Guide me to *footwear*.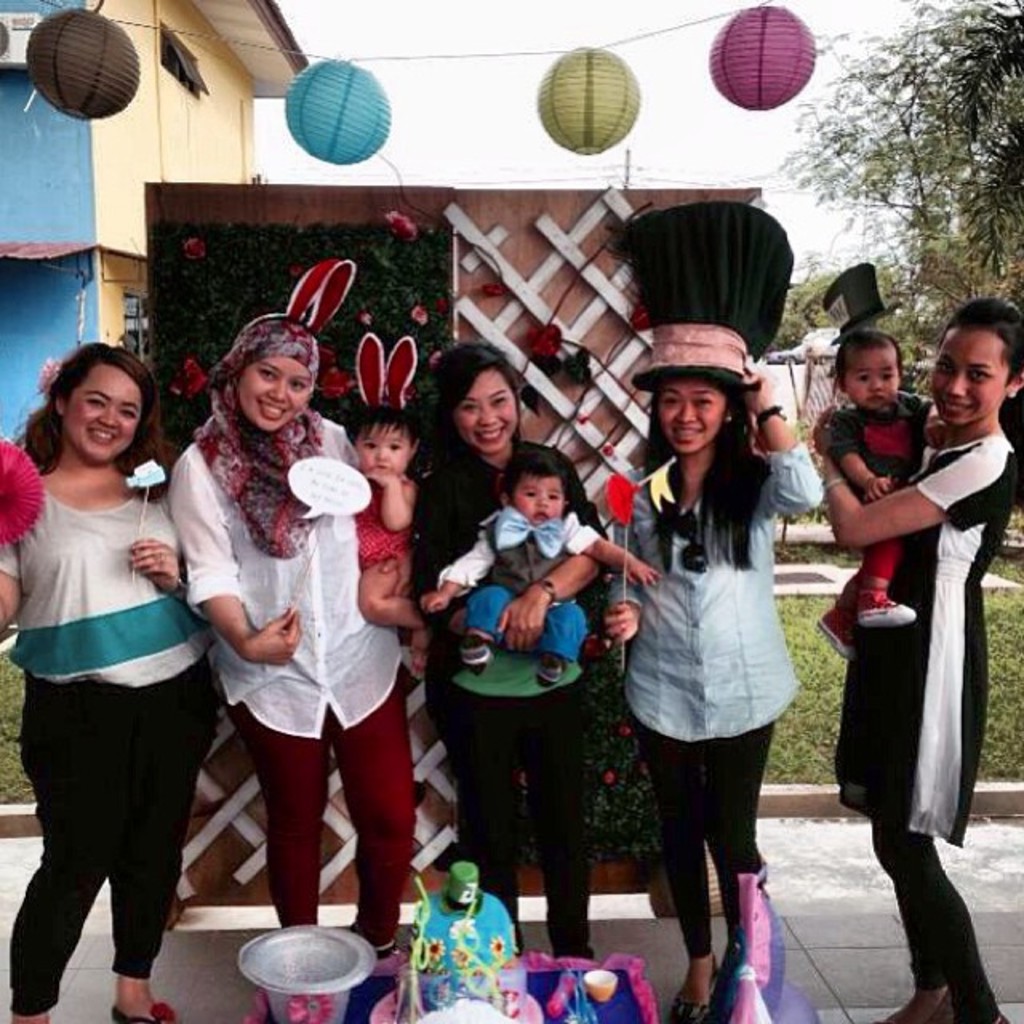
Guidance: [left=98, top=995, right=186, bottom=1022].
